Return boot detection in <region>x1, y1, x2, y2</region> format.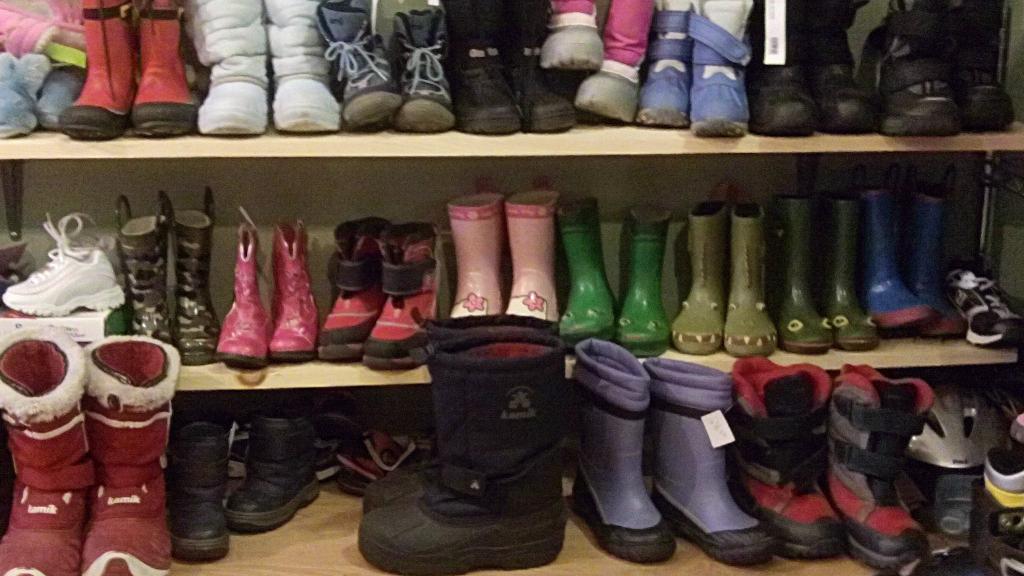
<region>786, 204, 833, 348</region>.
